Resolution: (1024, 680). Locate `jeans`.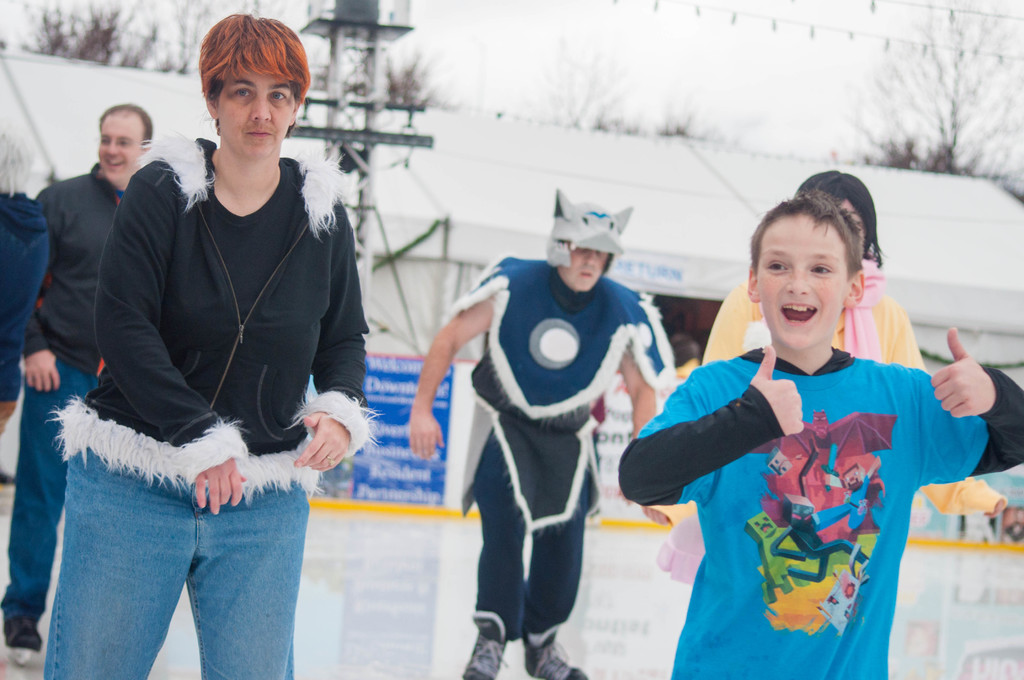
<box>454,426,588,642</box>.
